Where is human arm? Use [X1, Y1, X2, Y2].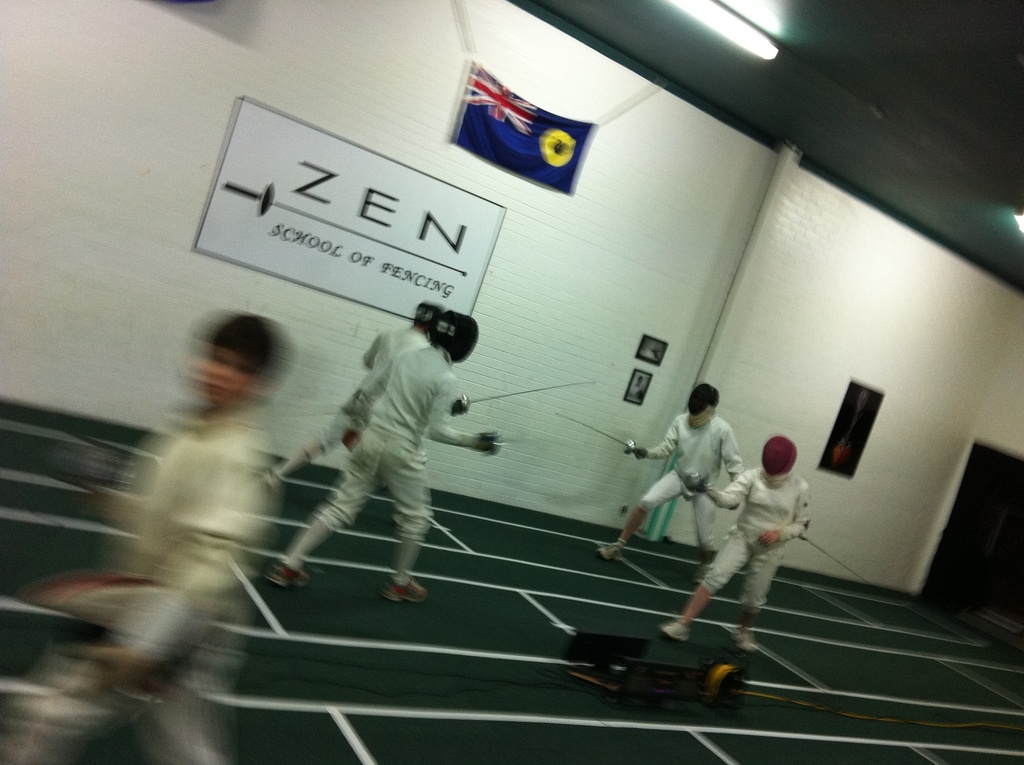
[434, 412, 508, 454].
